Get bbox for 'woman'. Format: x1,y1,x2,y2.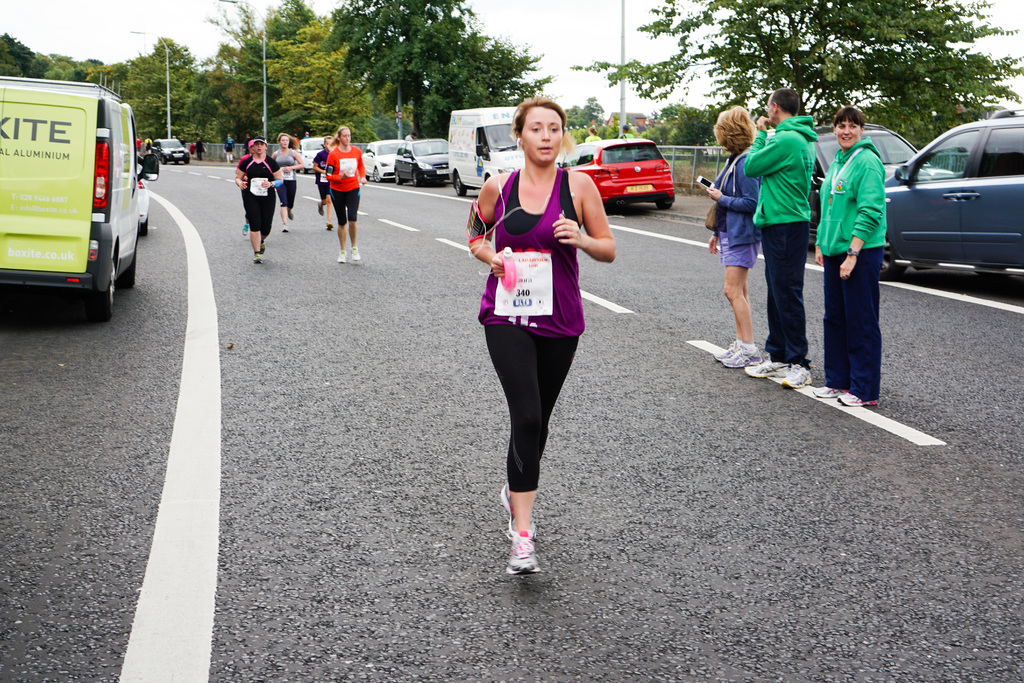
270,131,305,231.
